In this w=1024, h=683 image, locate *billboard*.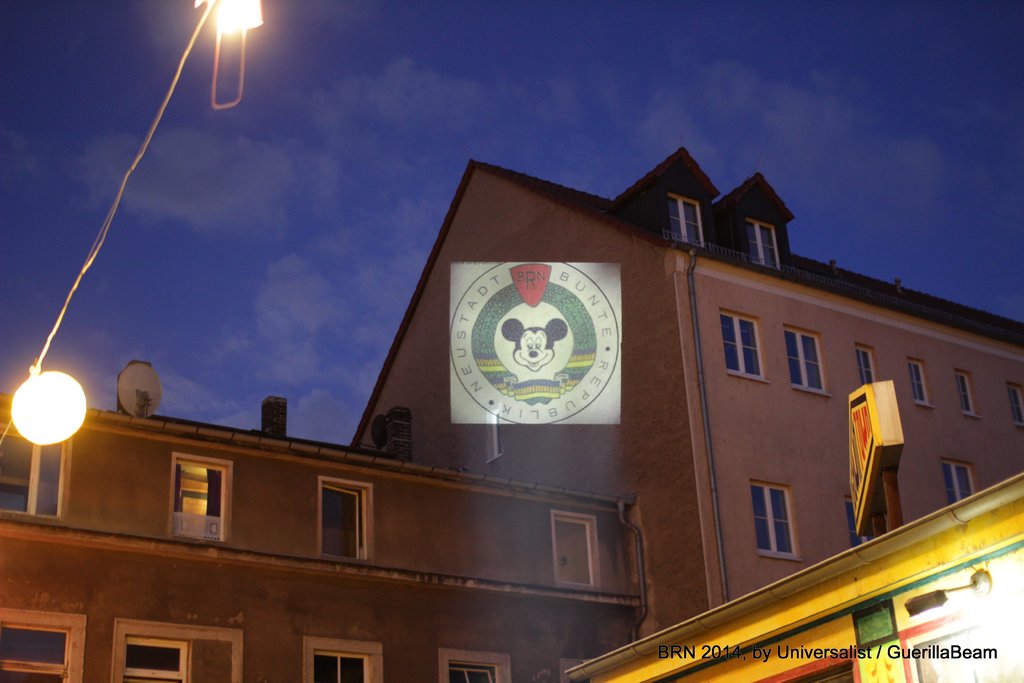
Bounding box: BBox(451, 254, 624, 424).
